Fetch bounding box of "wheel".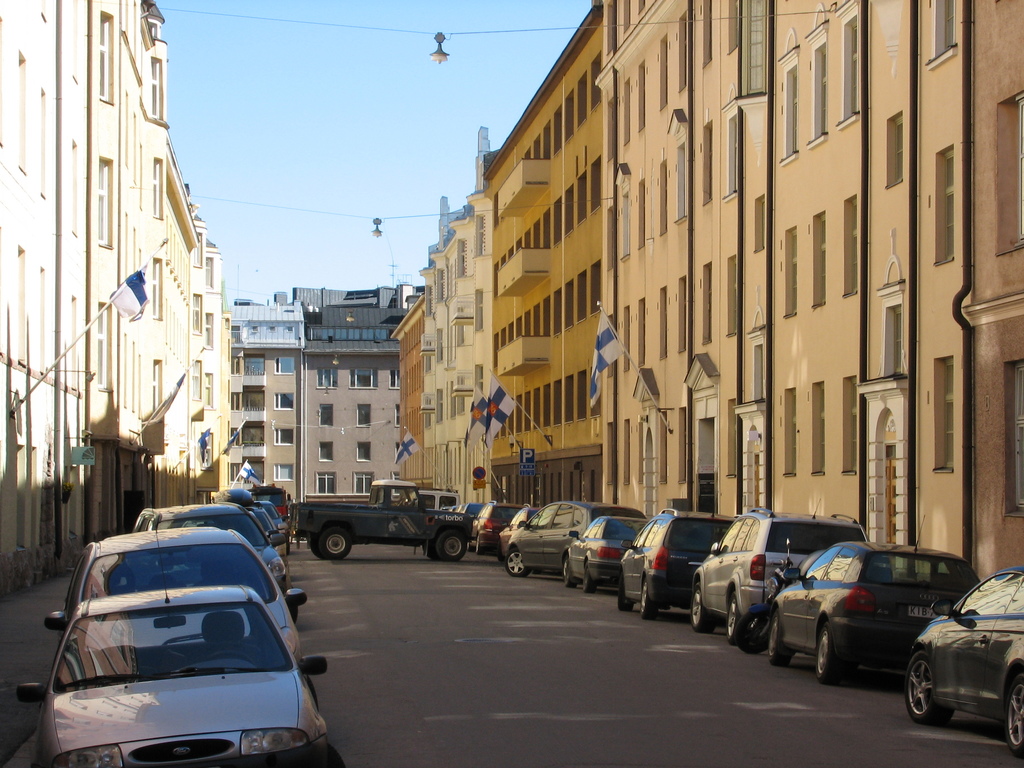
Bbox: select_region(504, 547, 525, 577).
